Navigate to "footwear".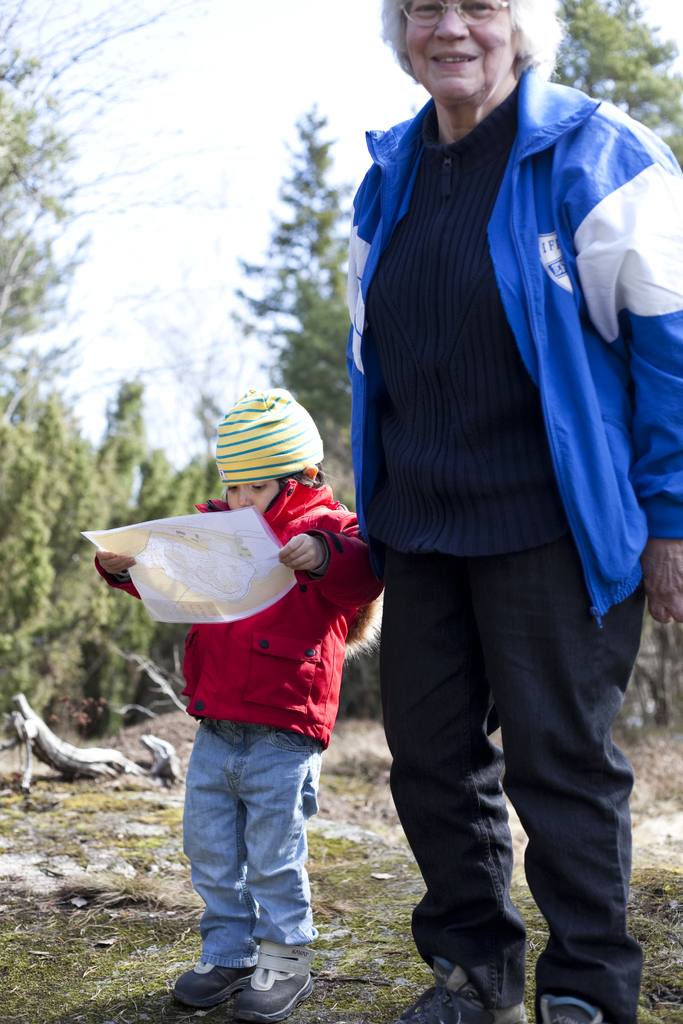
Navigation target: [x1=172, y1=964, x2=260, y2=1015].
